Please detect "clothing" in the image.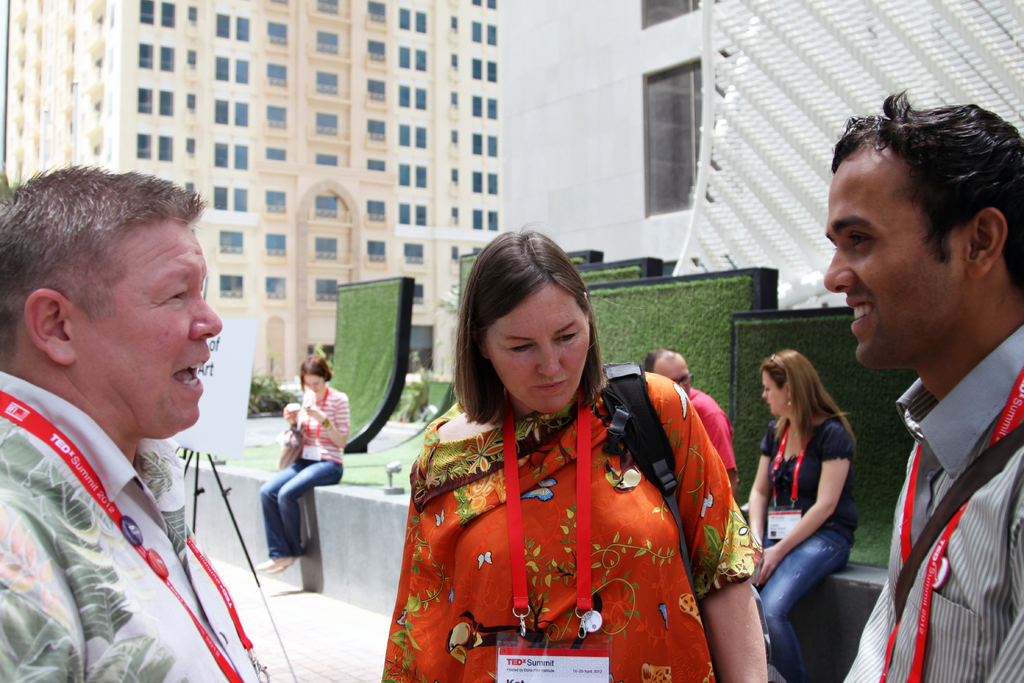
{"left": 0, "top": 361, "right": 266, "bottom": 682}.
